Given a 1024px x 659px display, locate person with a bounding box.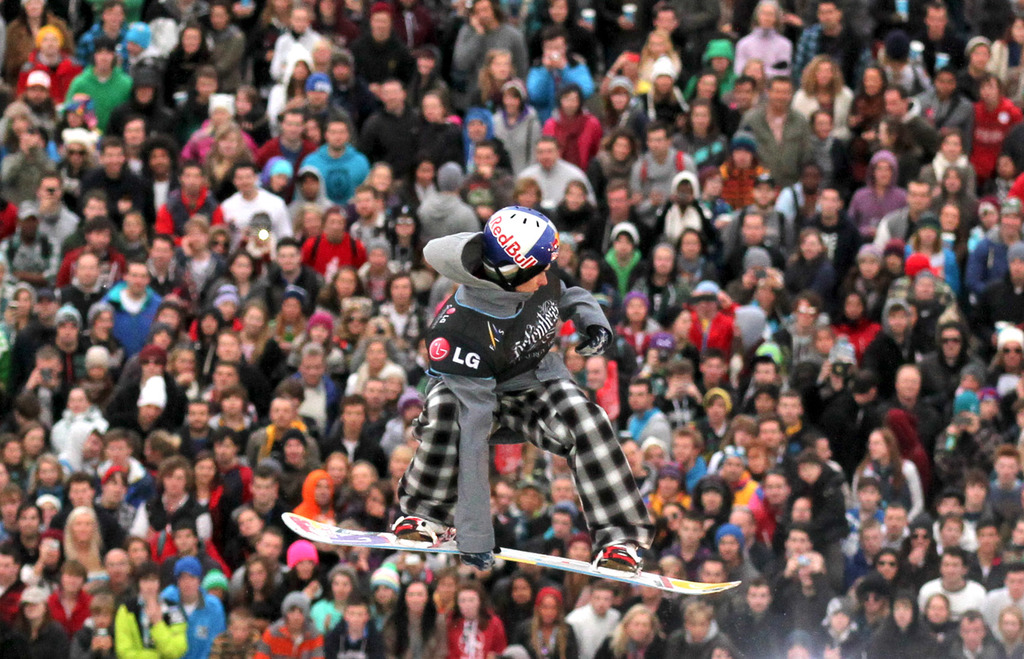
Located: 133 455 211 550.
